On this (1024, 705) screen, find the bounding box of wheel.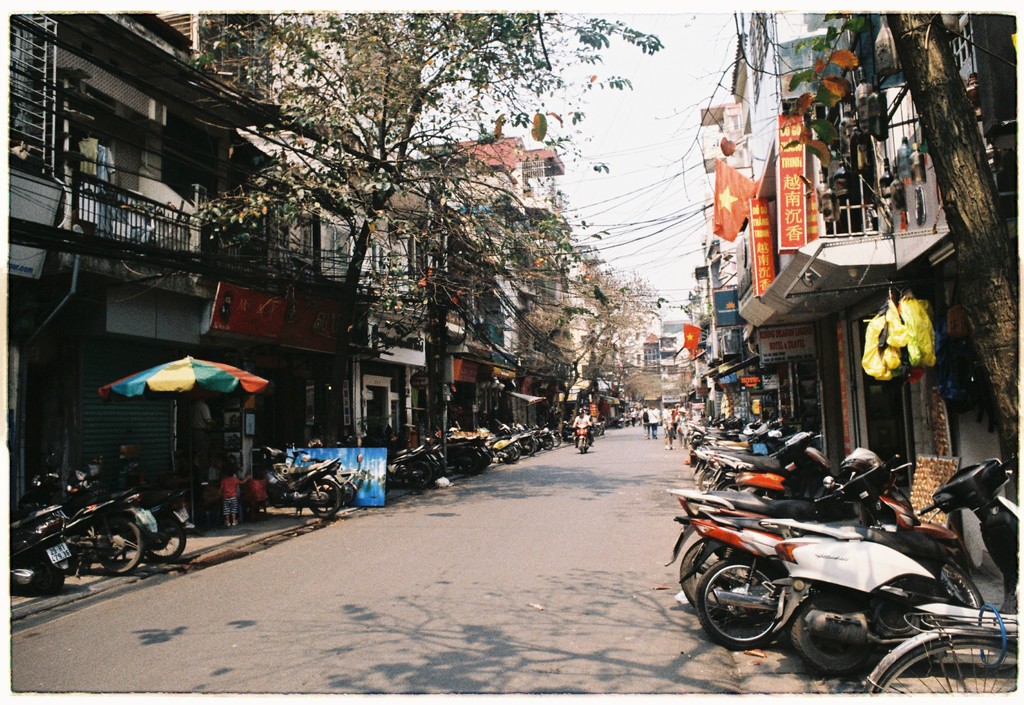
Bounding box: l=104, t=515, r=147, b=576.
